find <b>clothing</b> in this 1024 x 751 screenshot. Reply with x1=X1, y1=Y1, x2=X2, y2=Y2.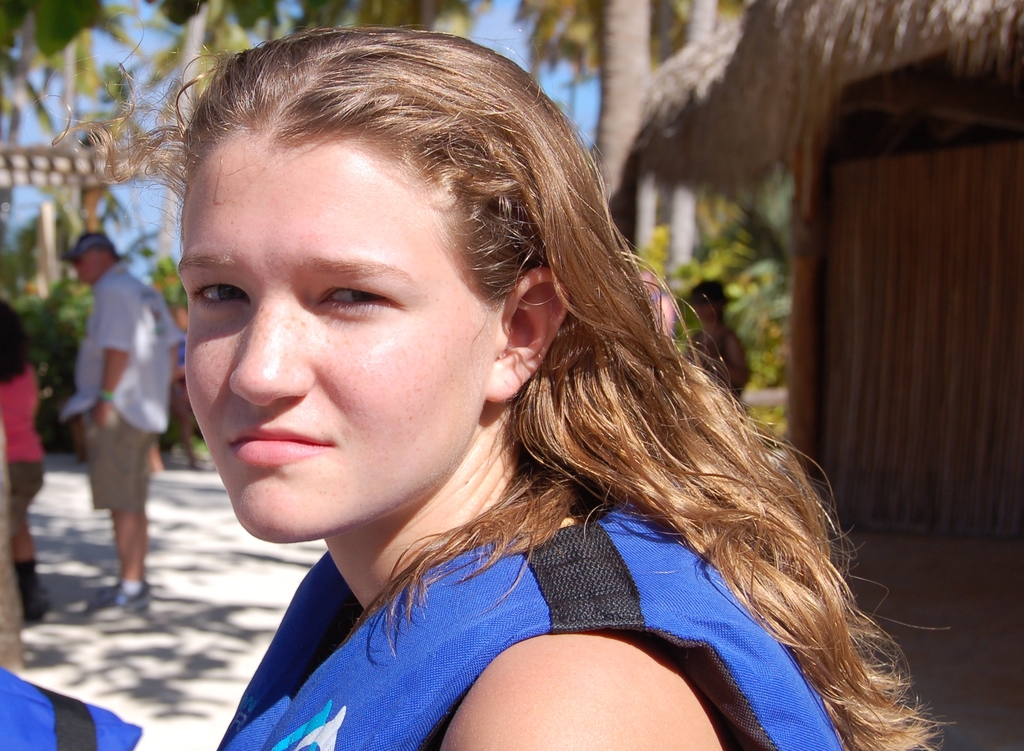
x1=52, y1=254, x2=182, y2=521.
